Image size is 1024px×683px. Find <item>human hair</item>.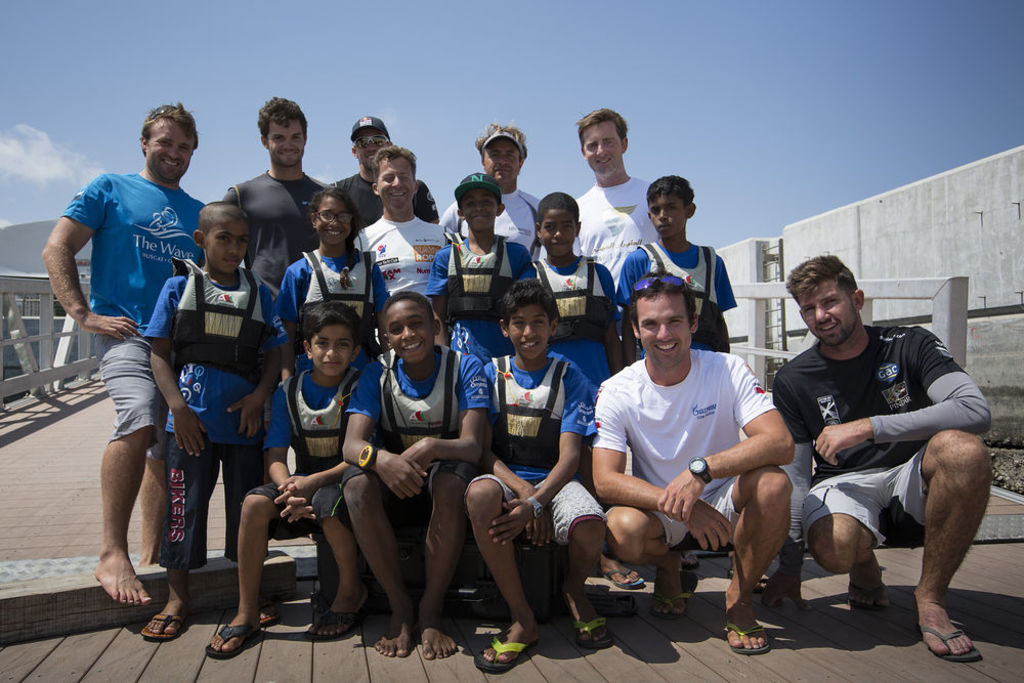
<region>301, 299, 361, 350</region>.
